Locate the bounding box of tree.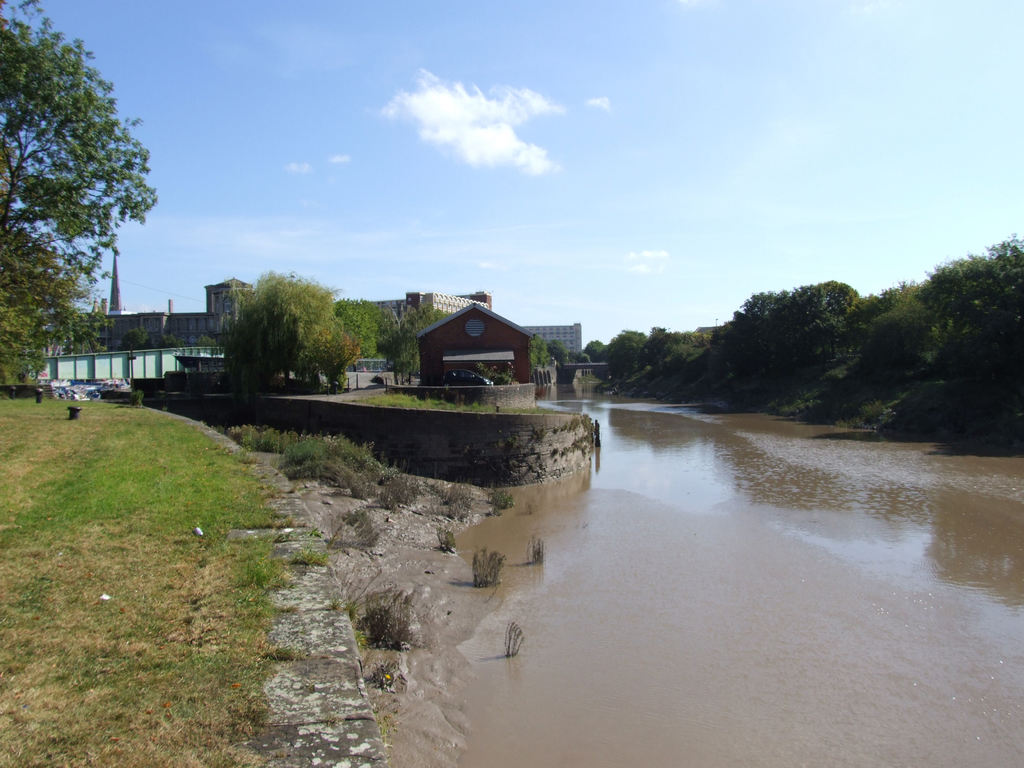
Bounding box: 0, 0, 168, 392.
